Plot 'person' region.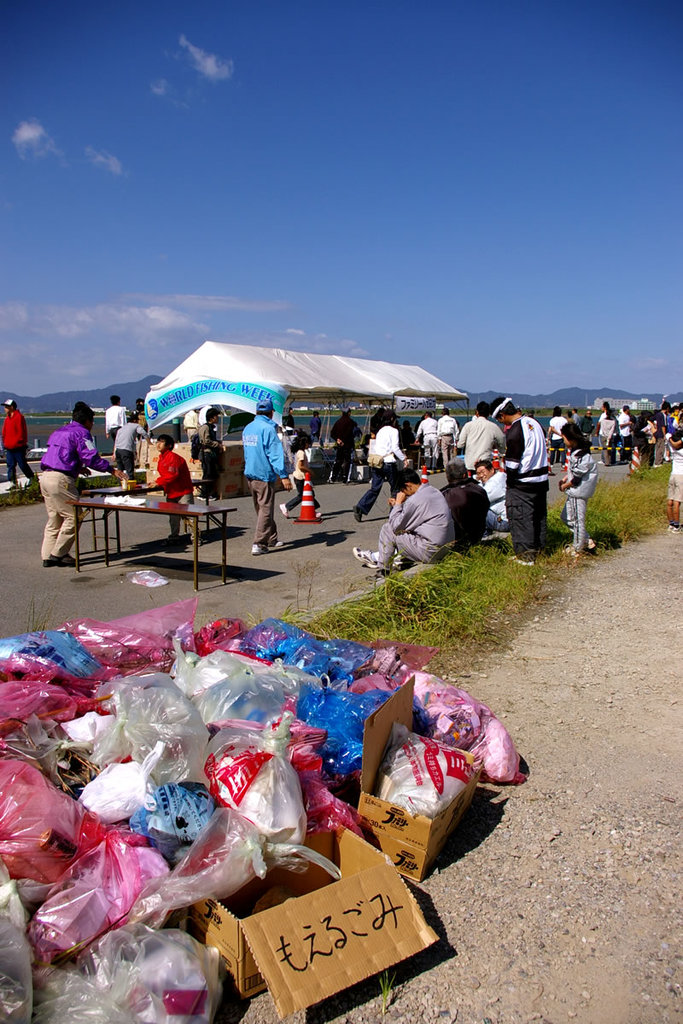
Plotted at 236/392/289/554.
